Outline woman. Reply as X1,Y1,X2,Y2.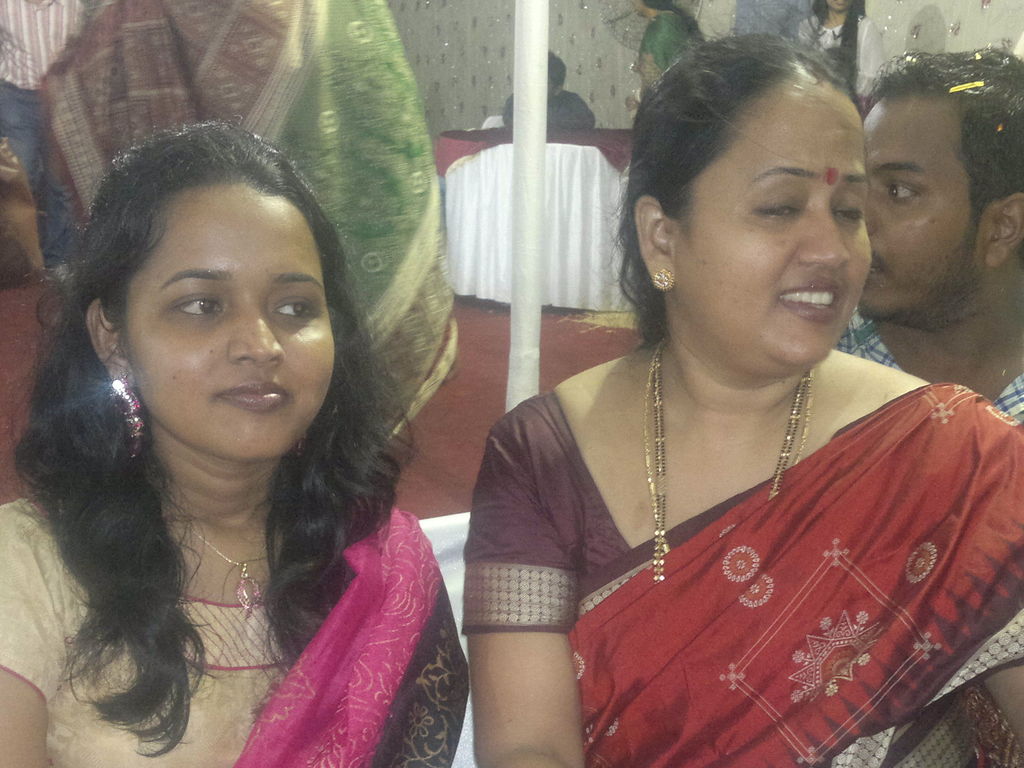
796,0,888,109.
